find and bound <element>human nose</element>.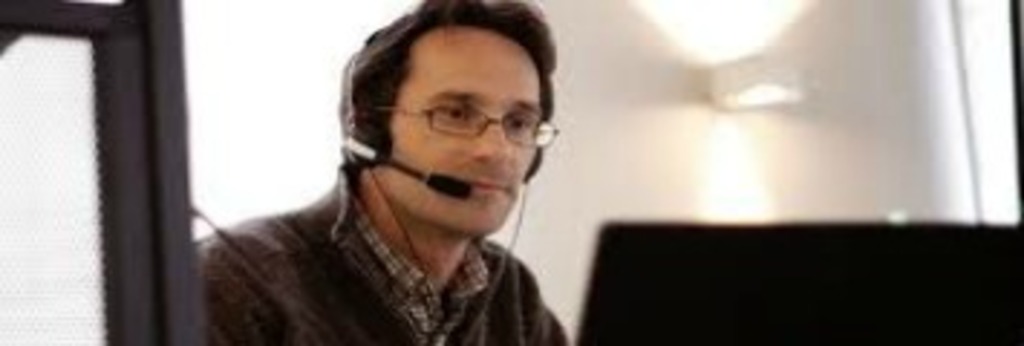
Bound: <box>473,118,513,164</box>.
